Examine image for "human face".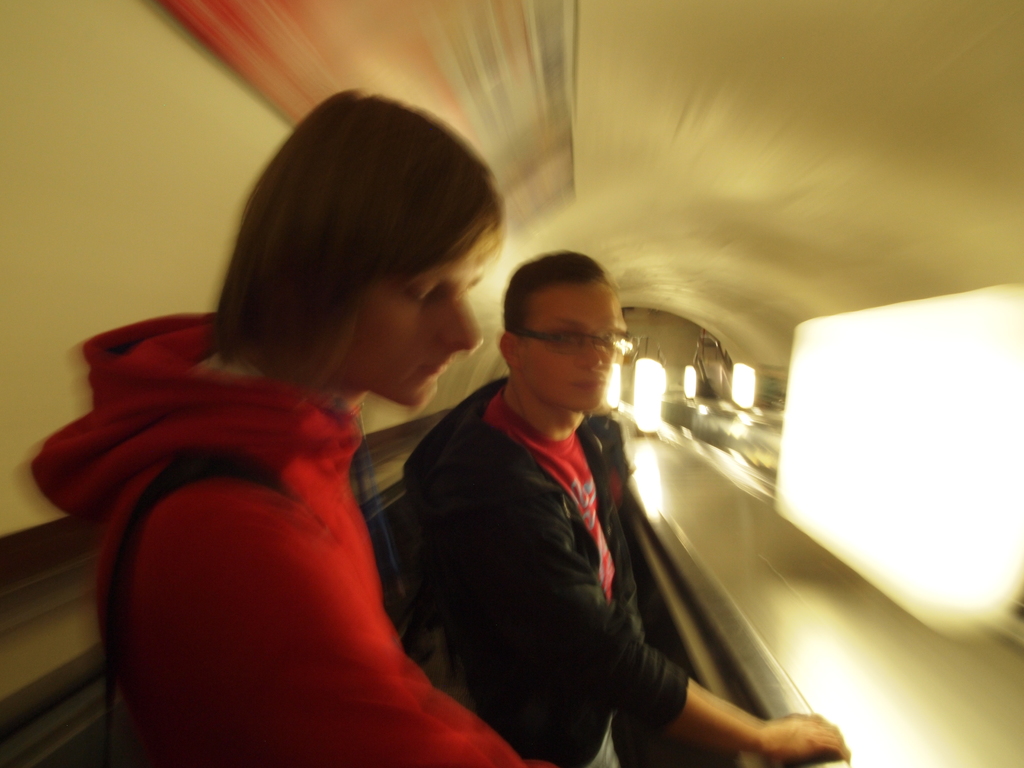
Examination result: [left=521, top=278, right=622, bottom=410].
